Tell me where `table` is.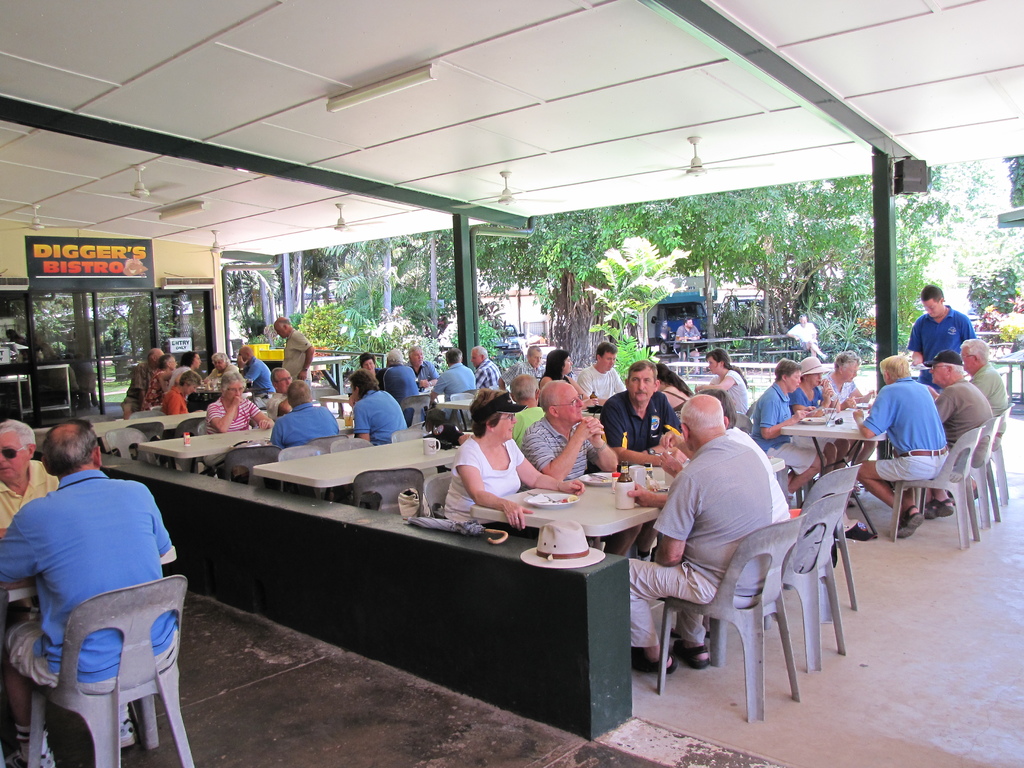
`table` is at 259/437/457/487.
